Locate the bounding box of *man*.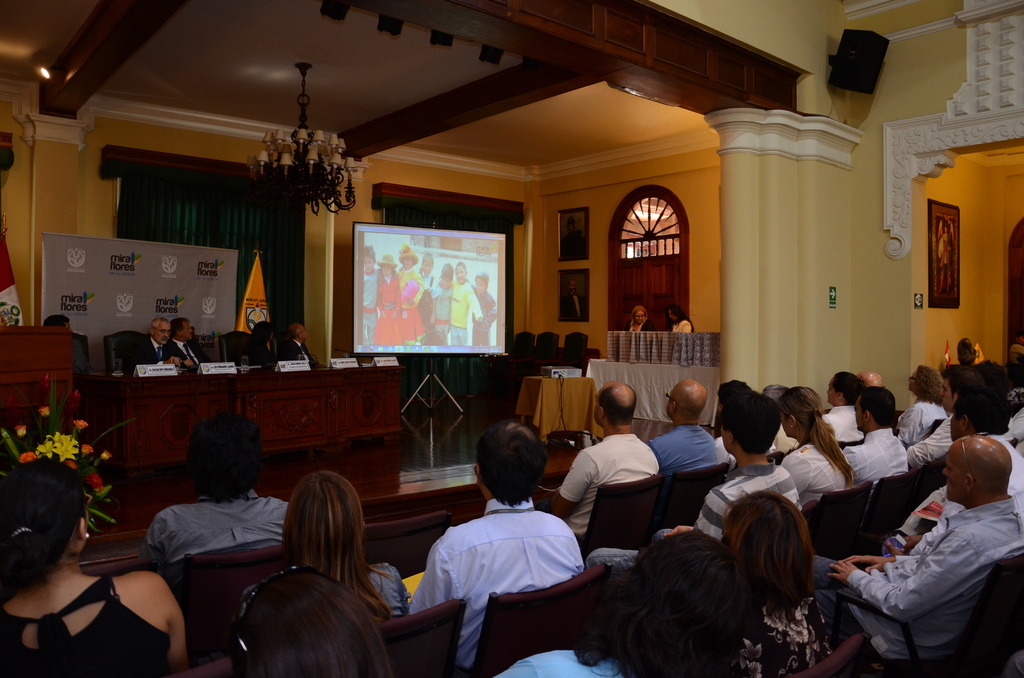
Bounding box: crop(42, 311, 91, 377).
